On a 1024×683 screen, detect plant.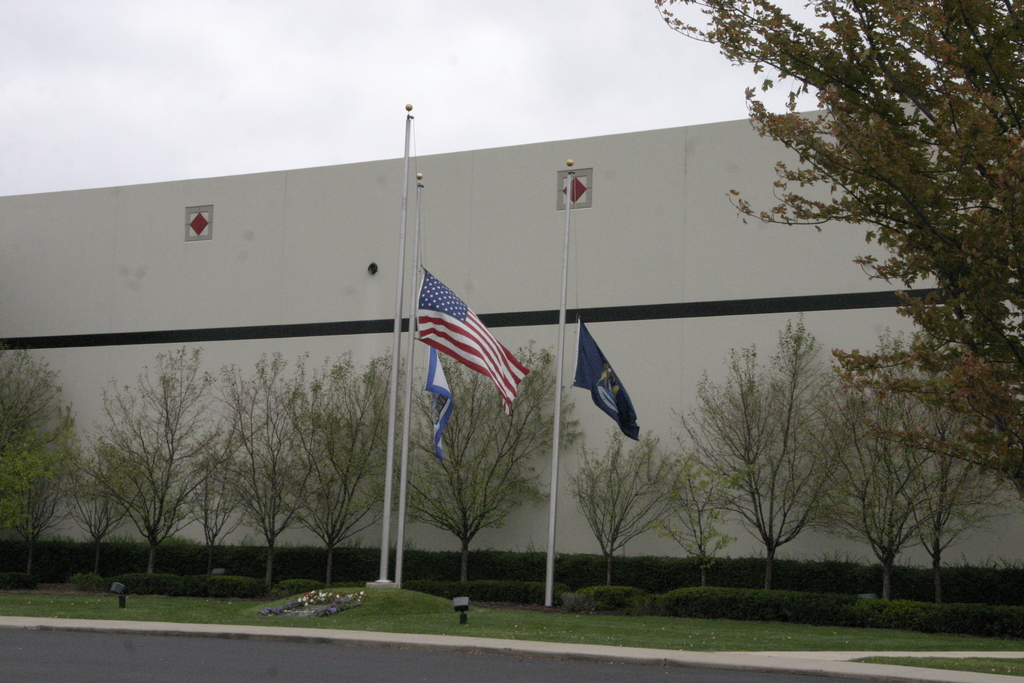
{"x1": 287, "y1": 359, "x2": 410, "y2": 585}.
